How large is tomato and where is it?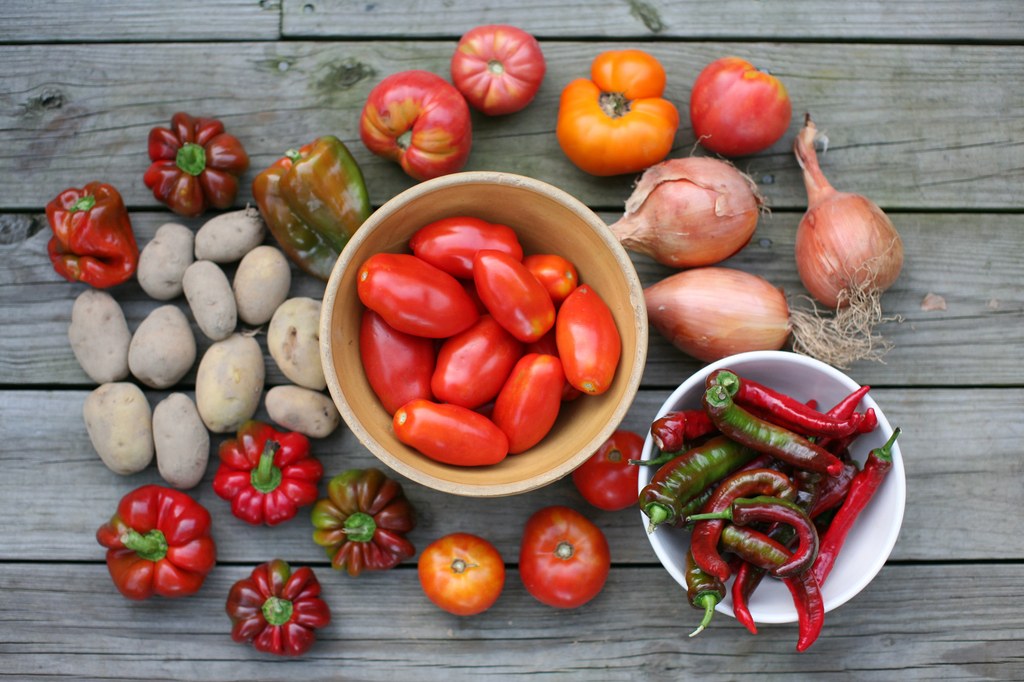
Bounding box: box=[514, 510, 611, 616].
